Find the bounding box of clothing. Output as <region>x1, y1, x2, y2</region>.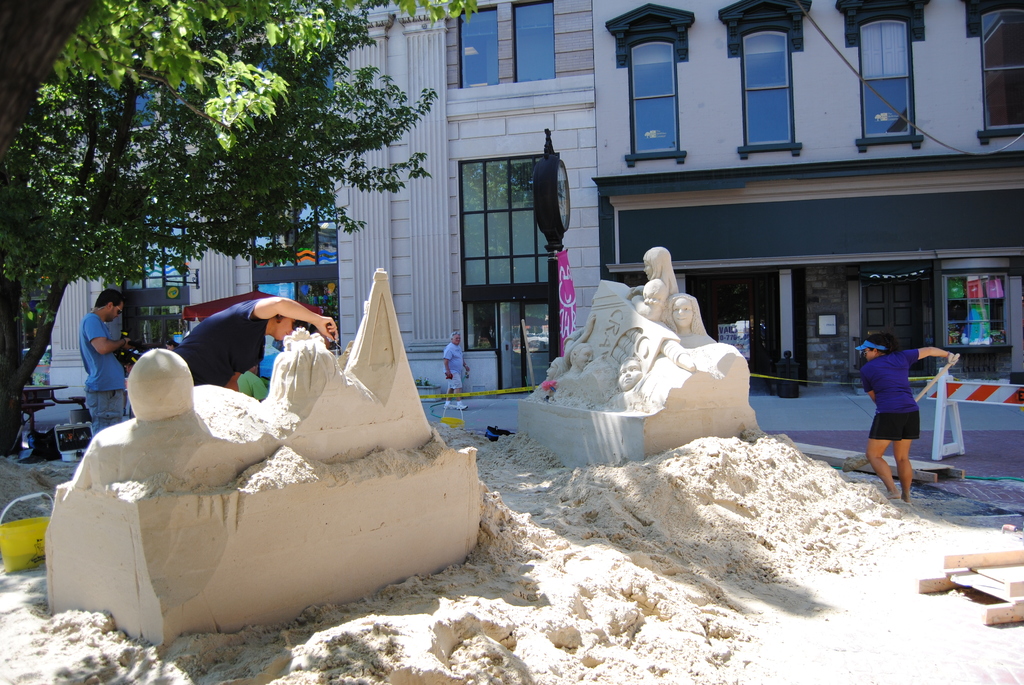
<region>237, 375, 272, 405</region>.
